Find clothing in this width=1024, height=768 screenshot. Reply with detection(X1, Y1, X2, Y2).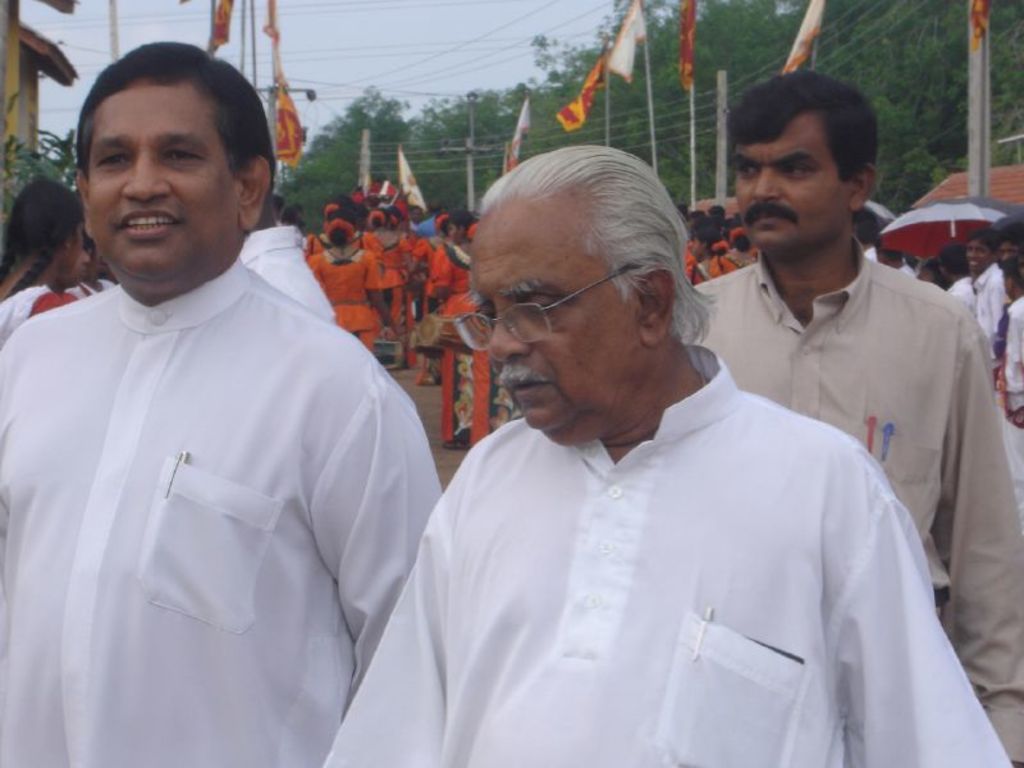
detection(9, 192, 439, 755).
